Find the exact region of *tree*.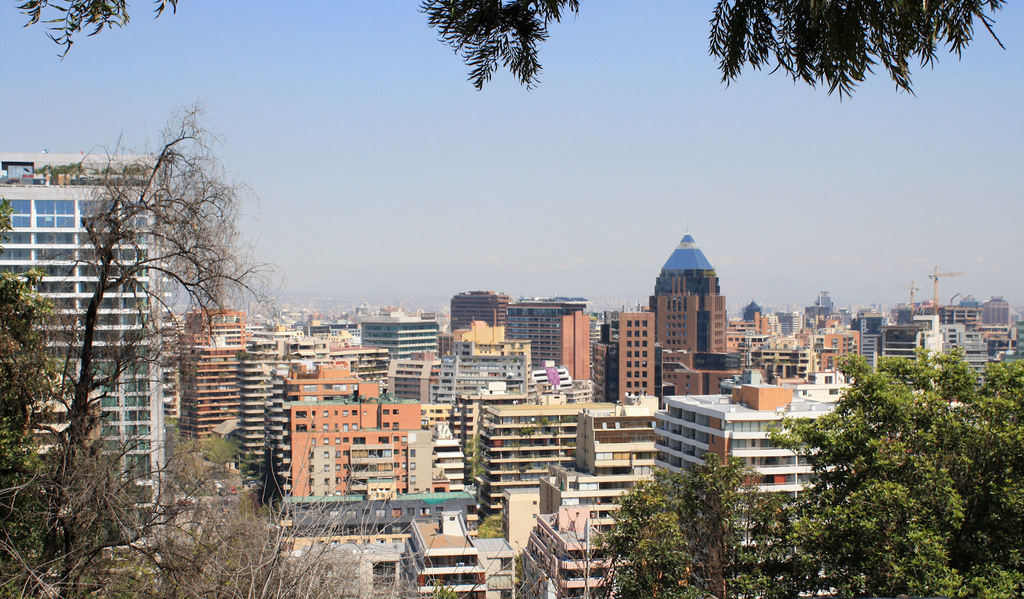
Exact region: 0/0/1021/113.
